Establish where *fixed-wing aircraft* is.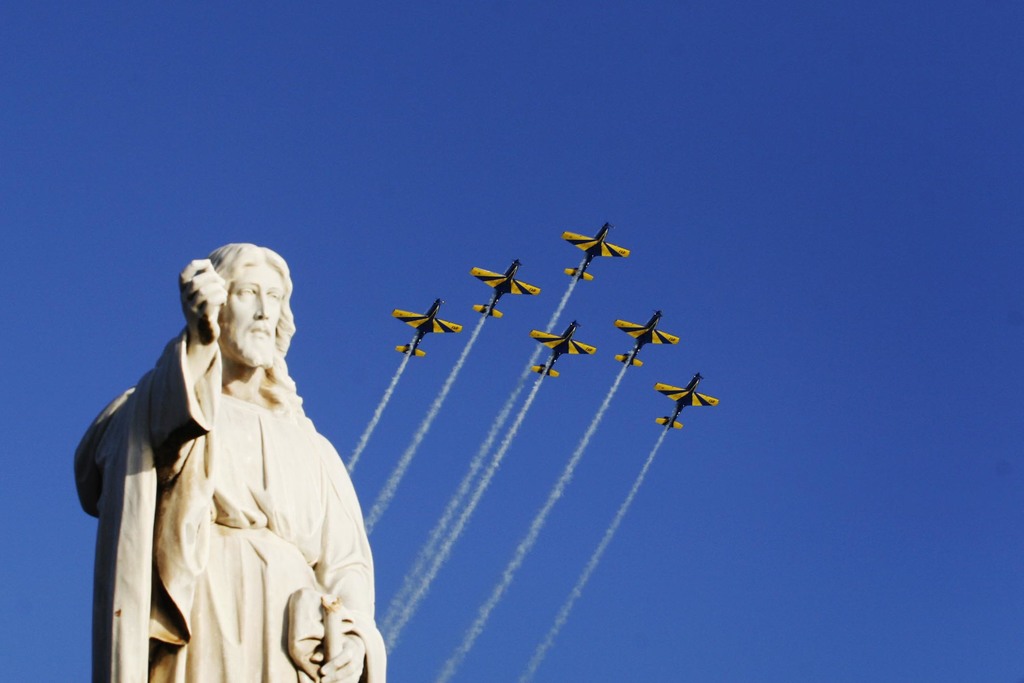
Established at [left=390, top=294, right=462, bottom=358].
